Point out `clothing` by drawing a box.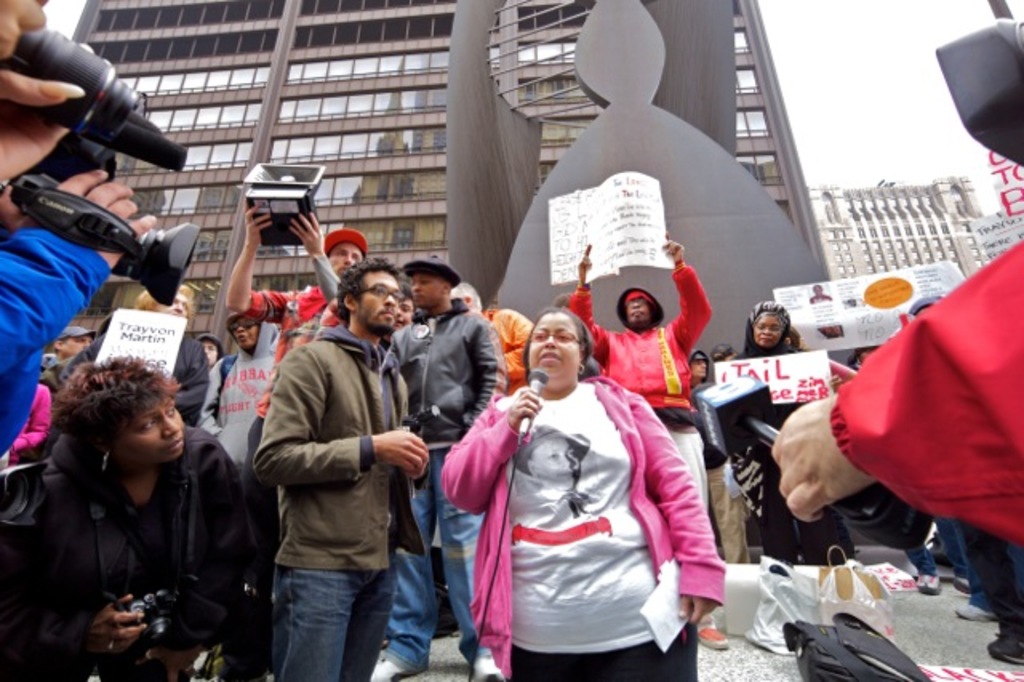
(x1=382, y1=299, x2=491, y2=437).
